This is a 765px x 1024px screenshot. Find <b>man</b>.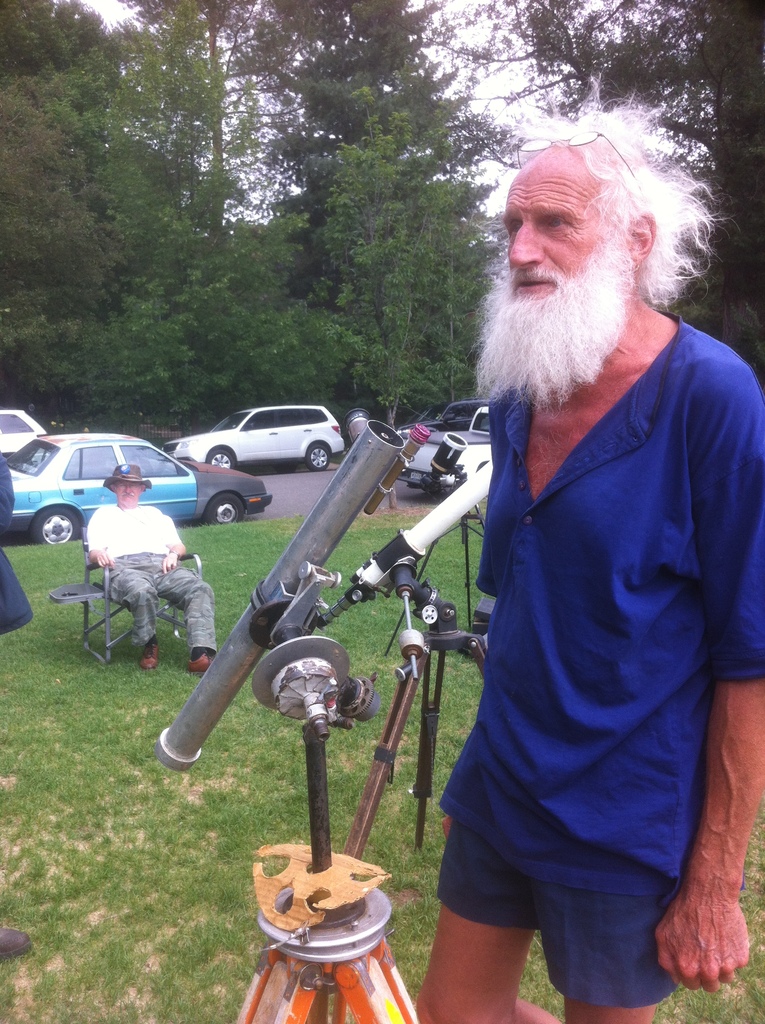
Bounding box: [84,461,219,673].
